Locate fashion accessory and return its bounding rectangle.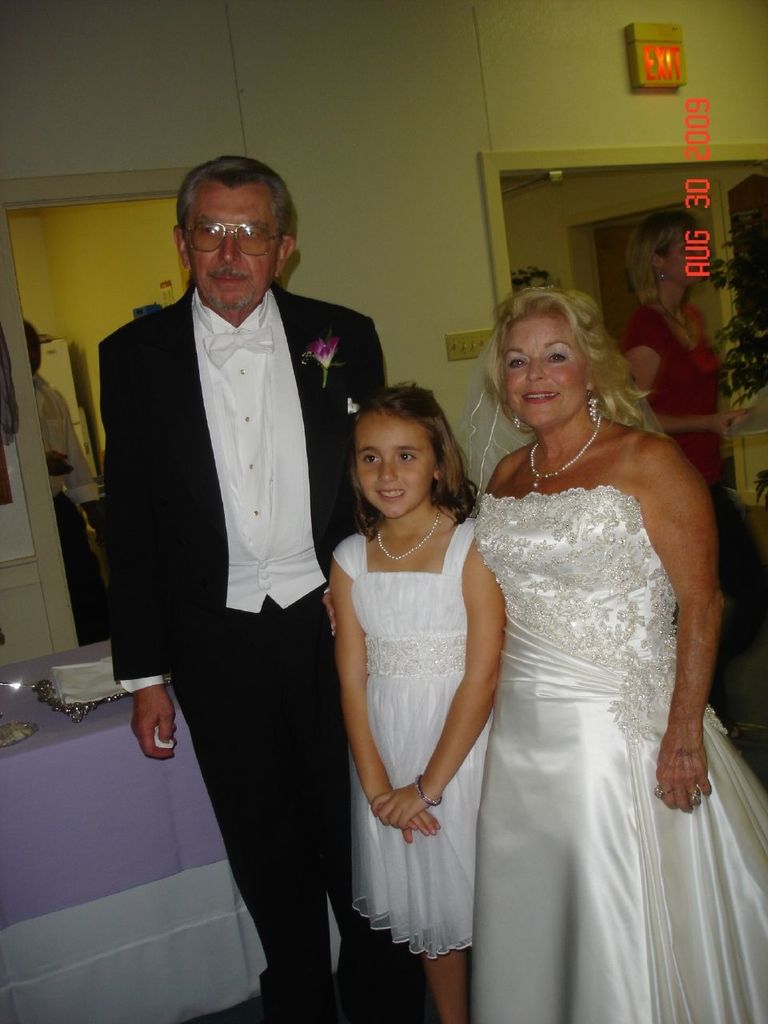
region(514, 415, 524, 434).
